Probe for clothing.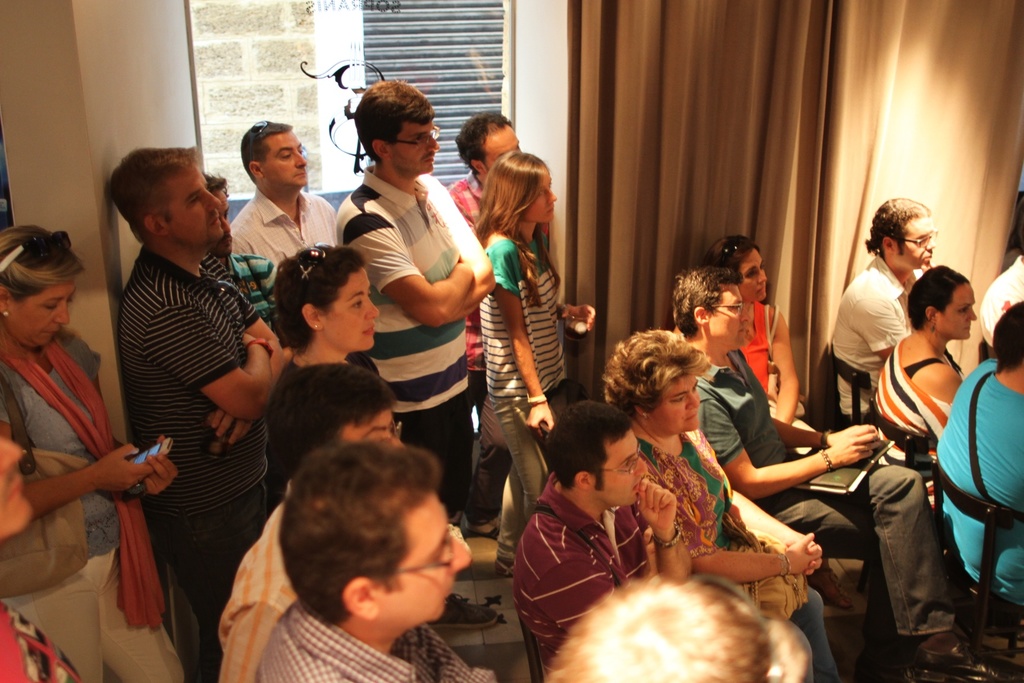
Probe result: [x1=932, y1=356, x2=1023, y2=602].
